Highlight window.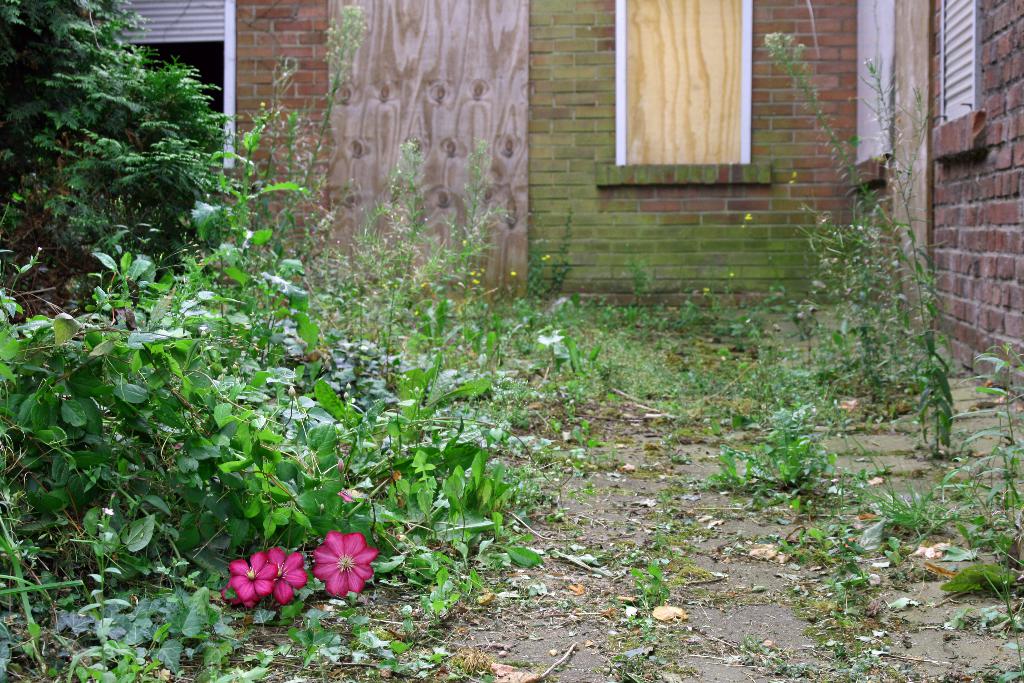
Highlighted region: box(848, 0, 893, 190).
